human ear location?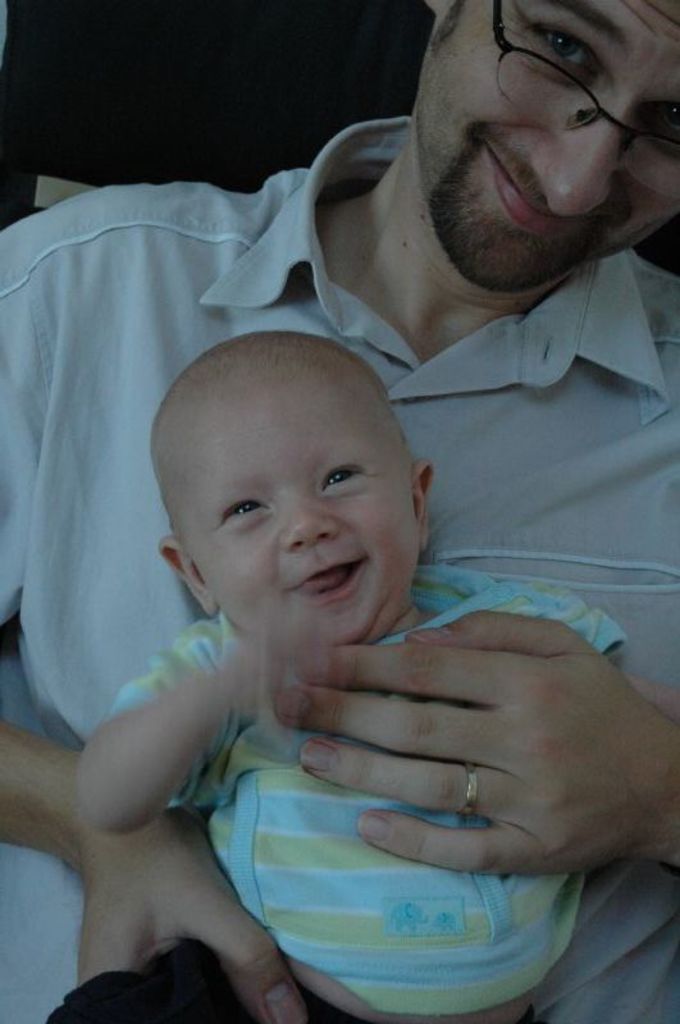
[x1=425, y1=0, x2=461, y2=13]
